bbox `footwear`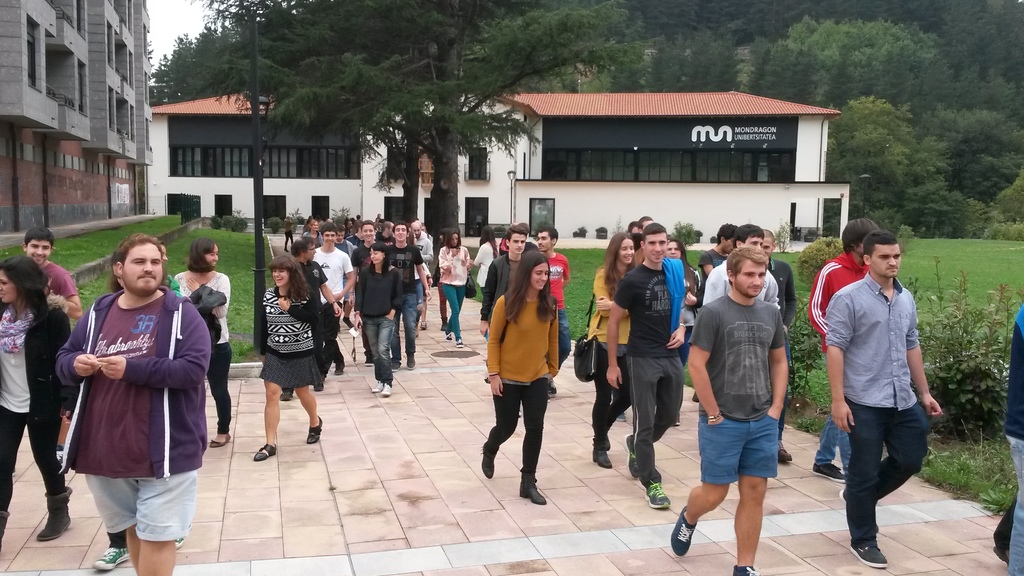
335, 364, 343, 374
